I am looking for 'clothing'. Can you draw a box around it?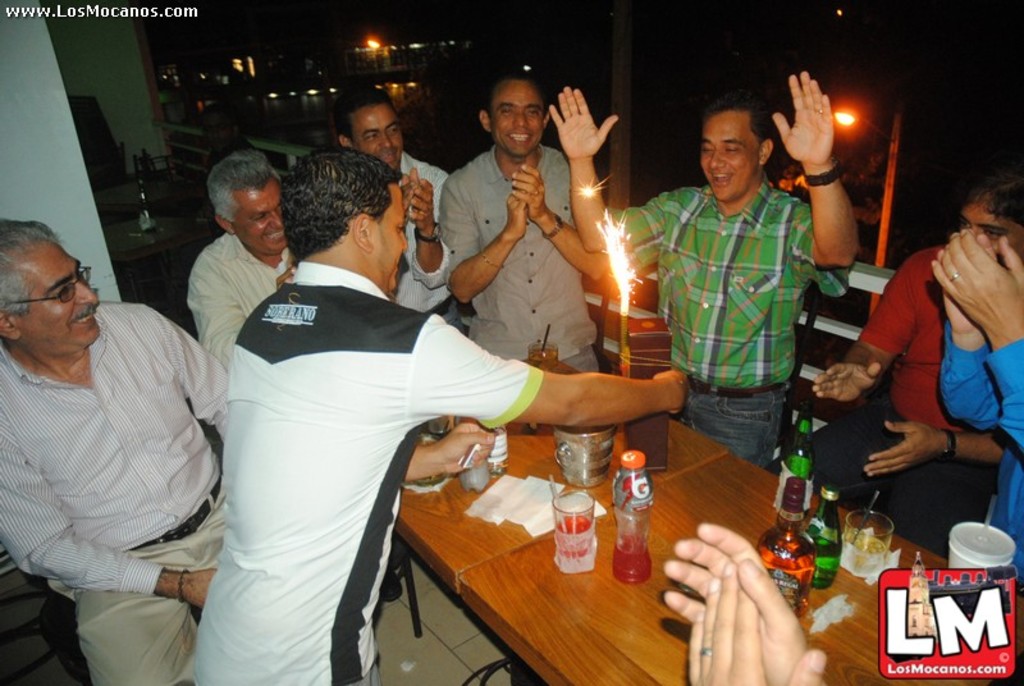
Sure, the bounding box is [609, 170, 855, 471].
